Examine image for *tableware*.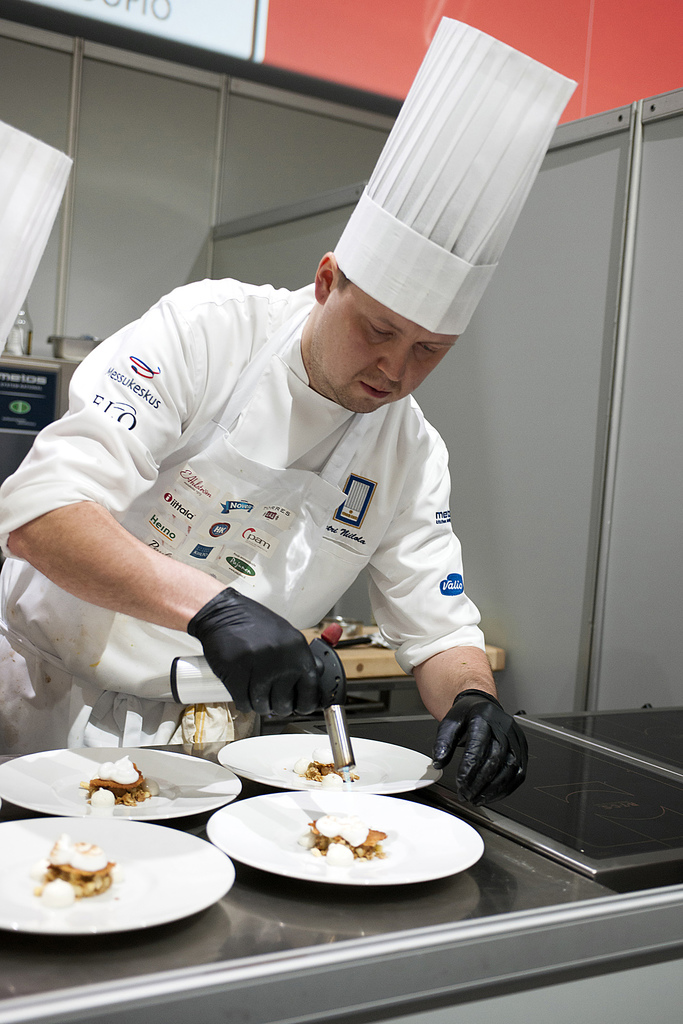
Examination result: 211,783,471,903.
